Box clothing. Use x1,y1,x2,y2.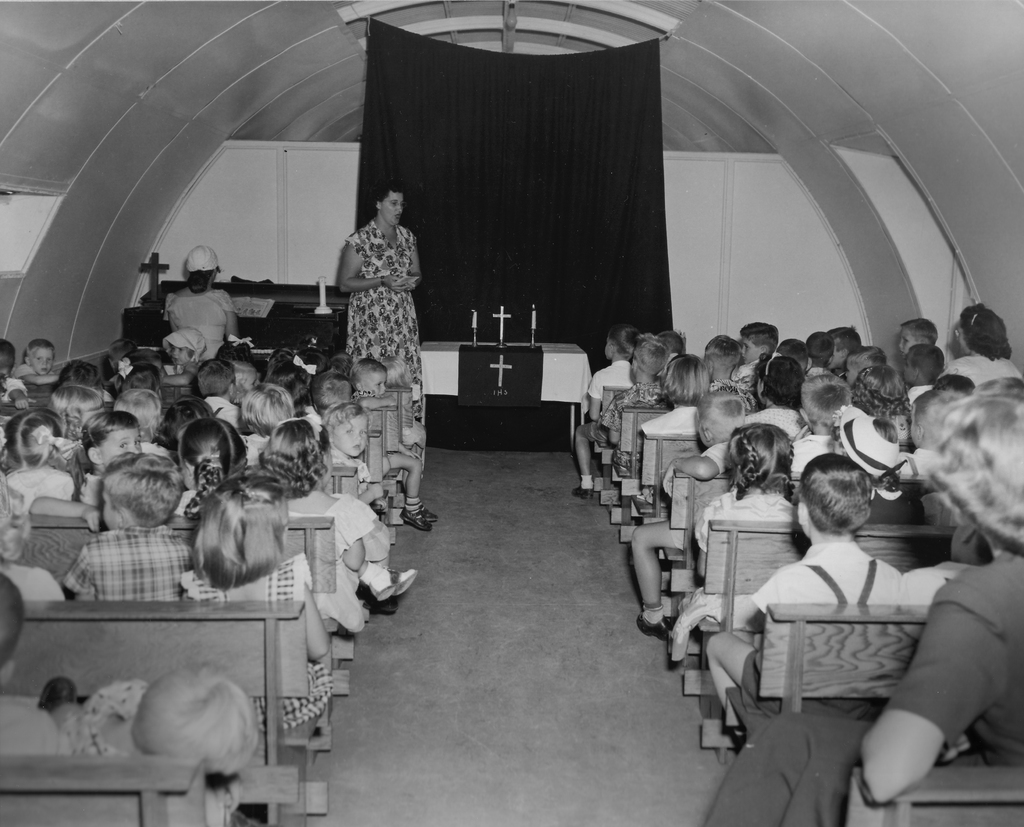
340,216,430,452.
